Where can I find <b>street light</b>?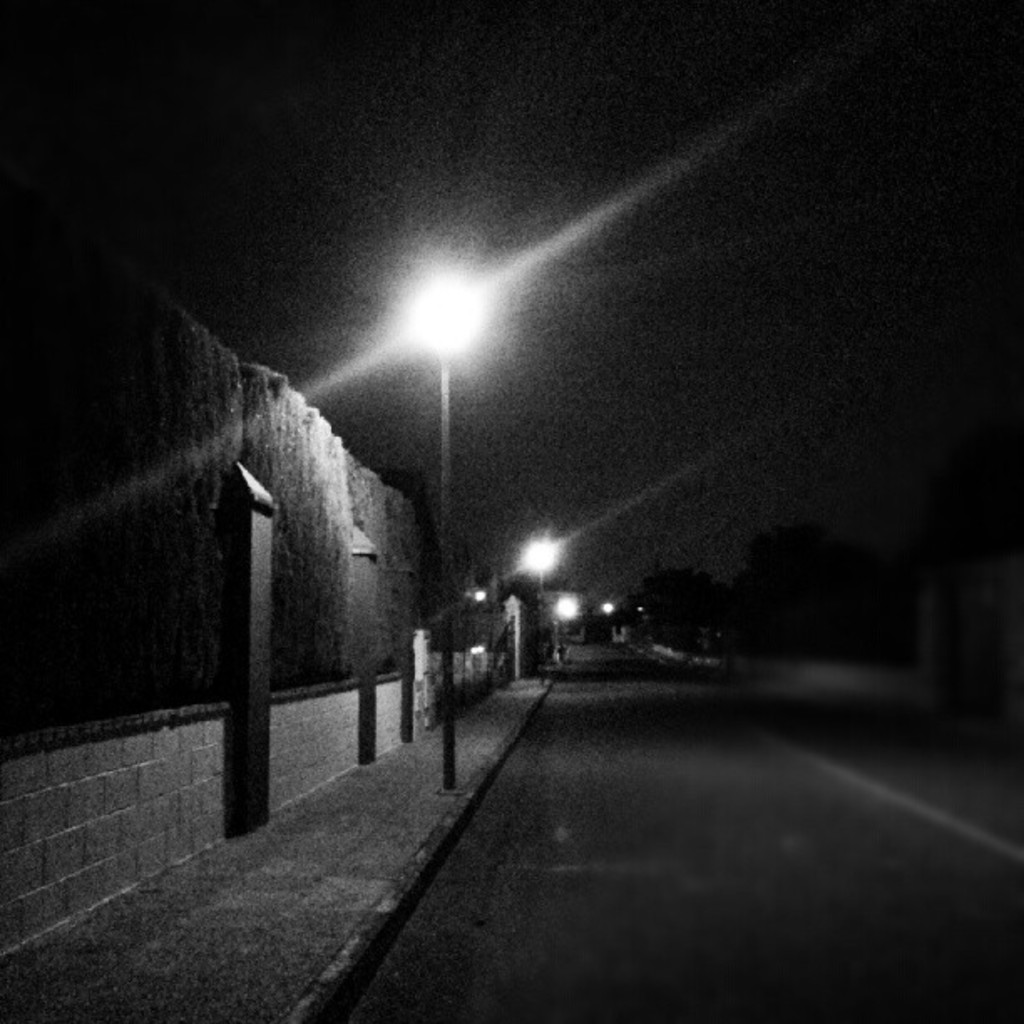
You can find it at x1=517, y1=537, x2=559, y2=678.
